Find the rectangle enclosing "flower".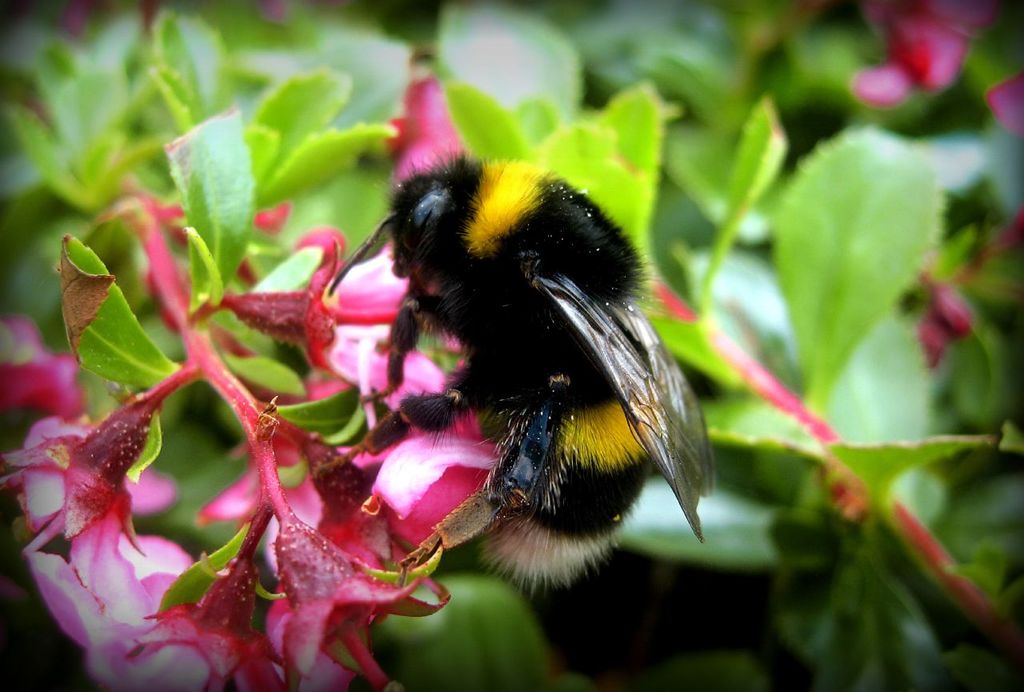
(846,0,994,106).
